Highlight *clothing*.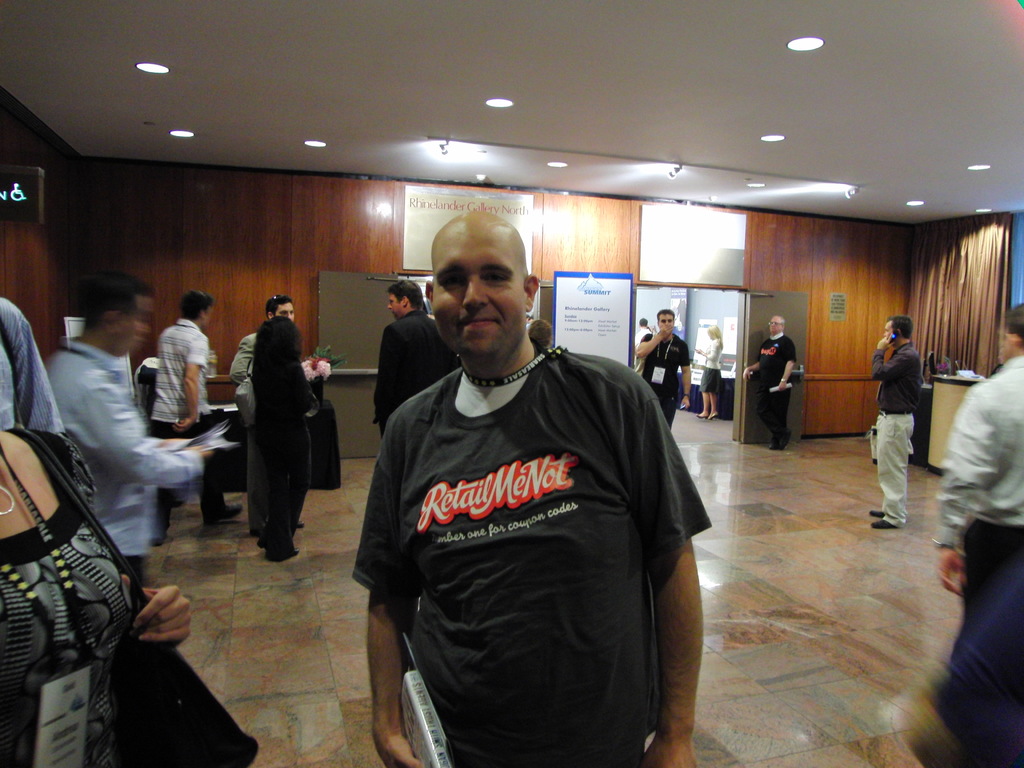
Highlighted region: [left=229, top=330, right=269, bottom=536].
